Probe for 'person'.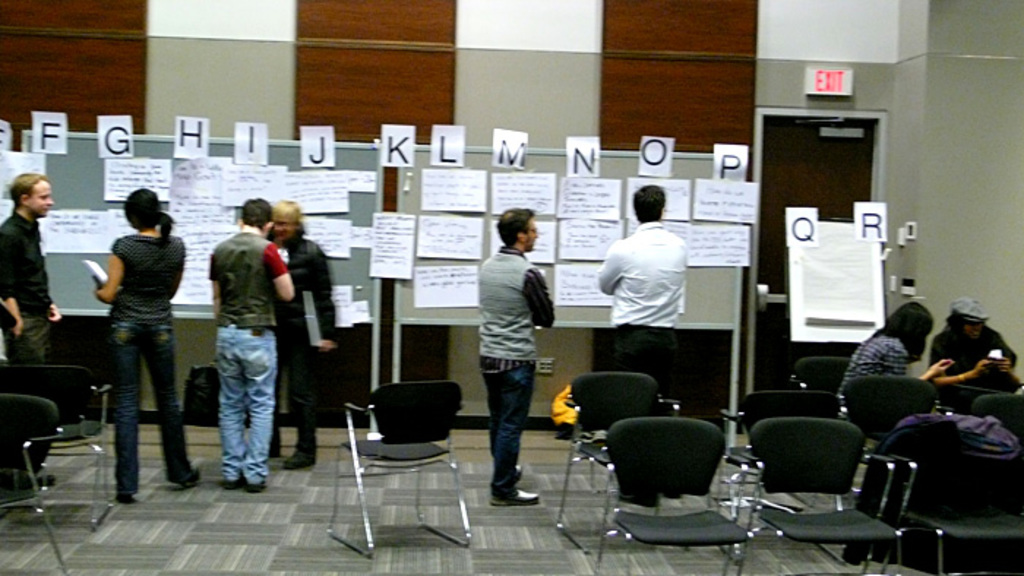
Probe result: 0,171,63,485.
